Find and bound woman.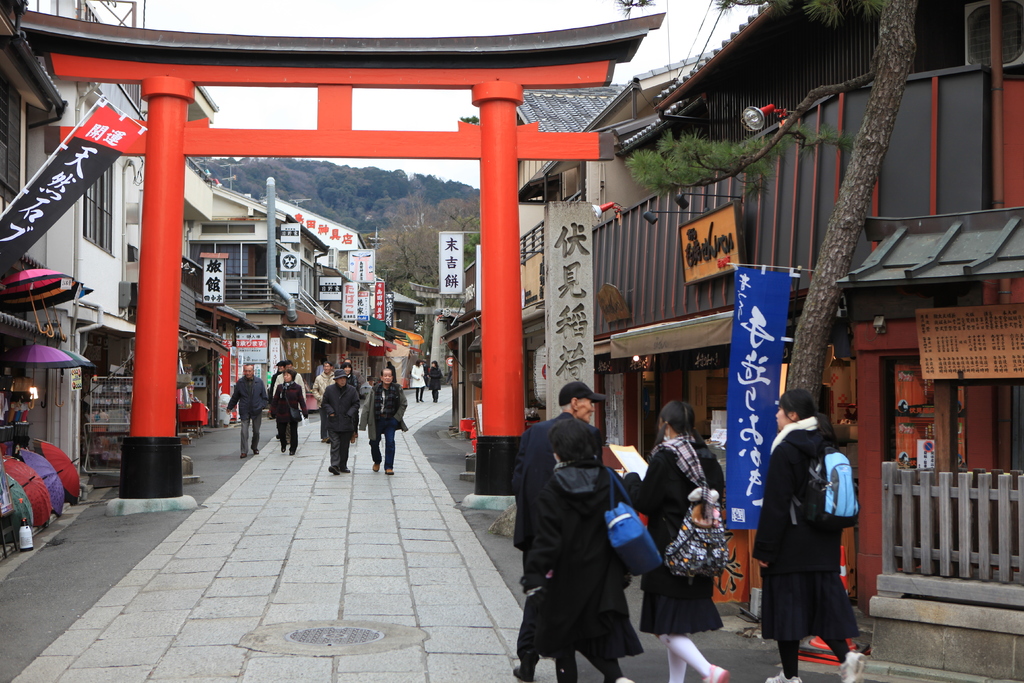
Bound: <box>319,366,364,475</box>.
